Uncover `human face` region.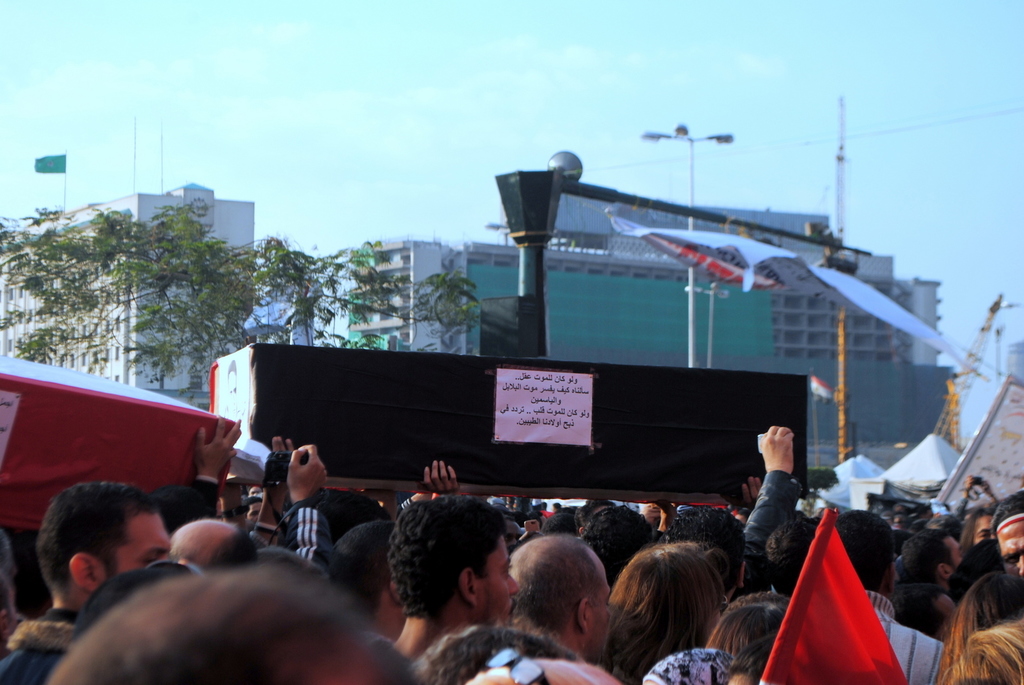
Uncovered: [996, 523, 1023, 578].
